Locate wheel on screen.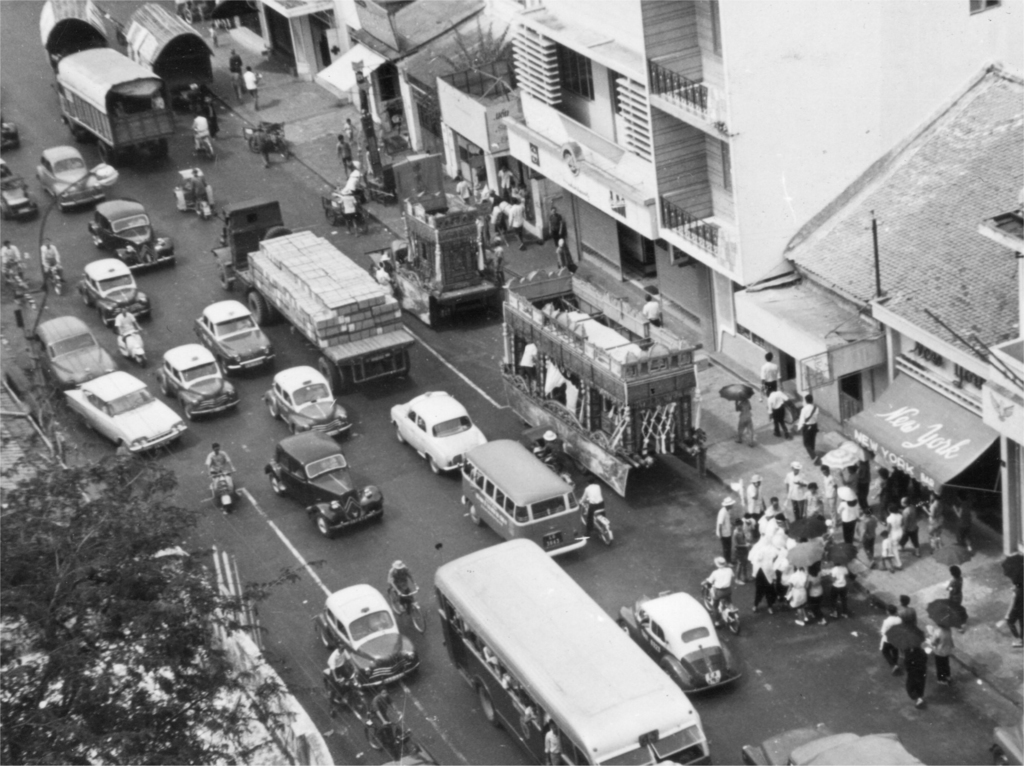
On screen at {"left": 97, "top": 140, "right": 116, "bottom": 168}.
